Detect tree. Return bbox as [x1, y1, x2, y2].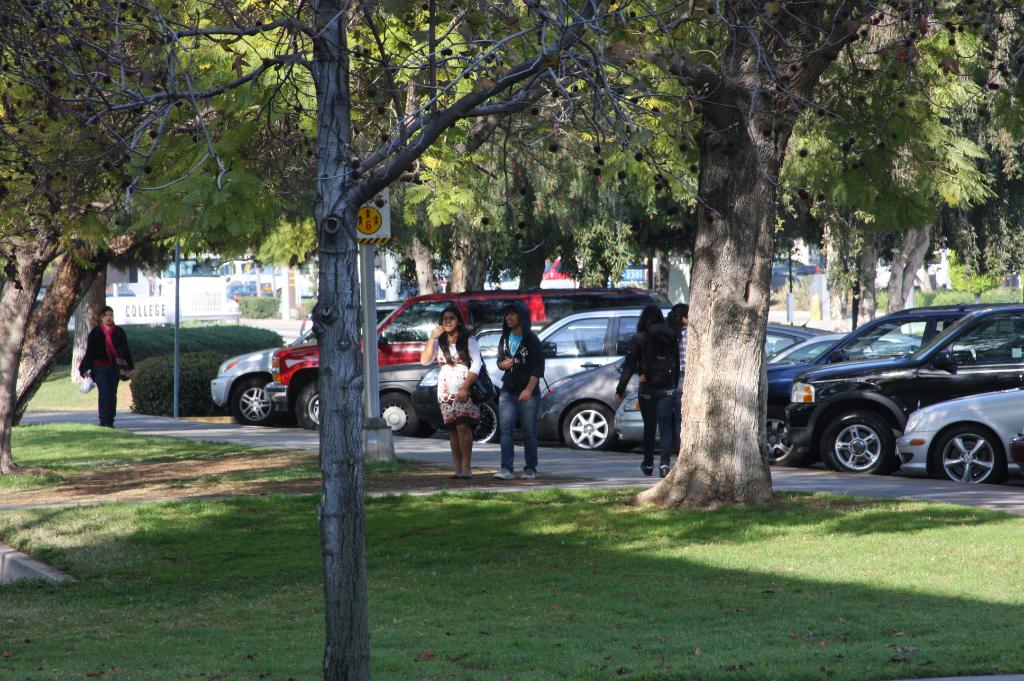
[485, 0, 711, 287].
